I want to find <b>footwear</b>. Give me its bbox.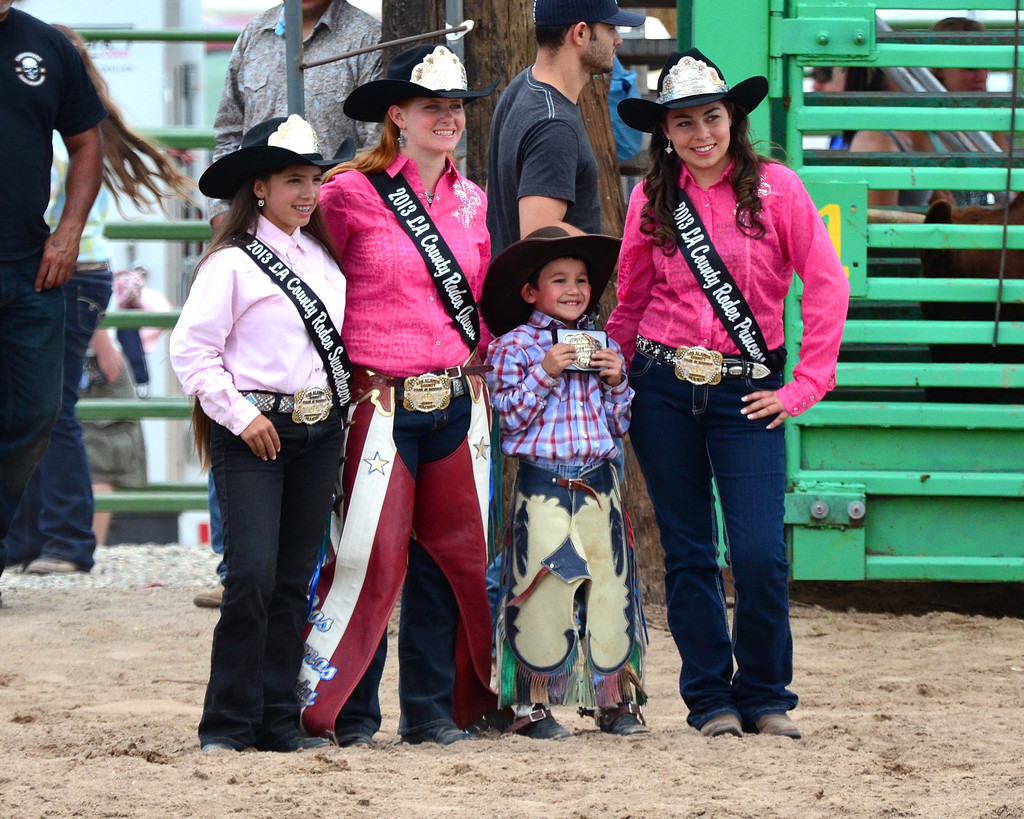
(left=693, top=701, right=751, bottom=741).
